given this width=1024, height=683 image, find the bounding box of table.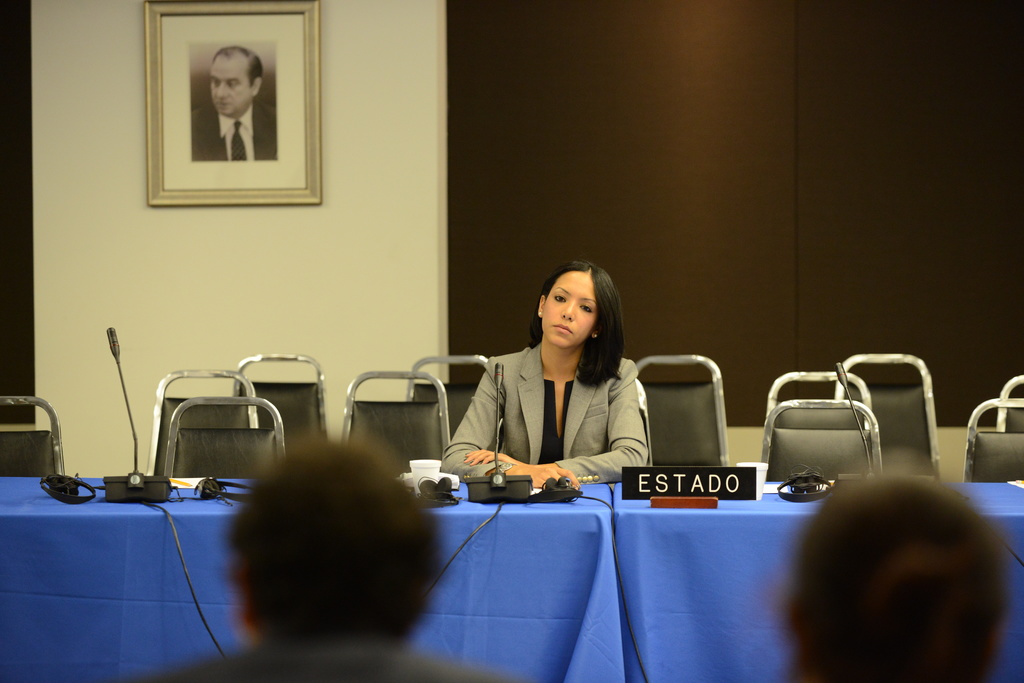
bbox=[0, 479, 630, 682].
